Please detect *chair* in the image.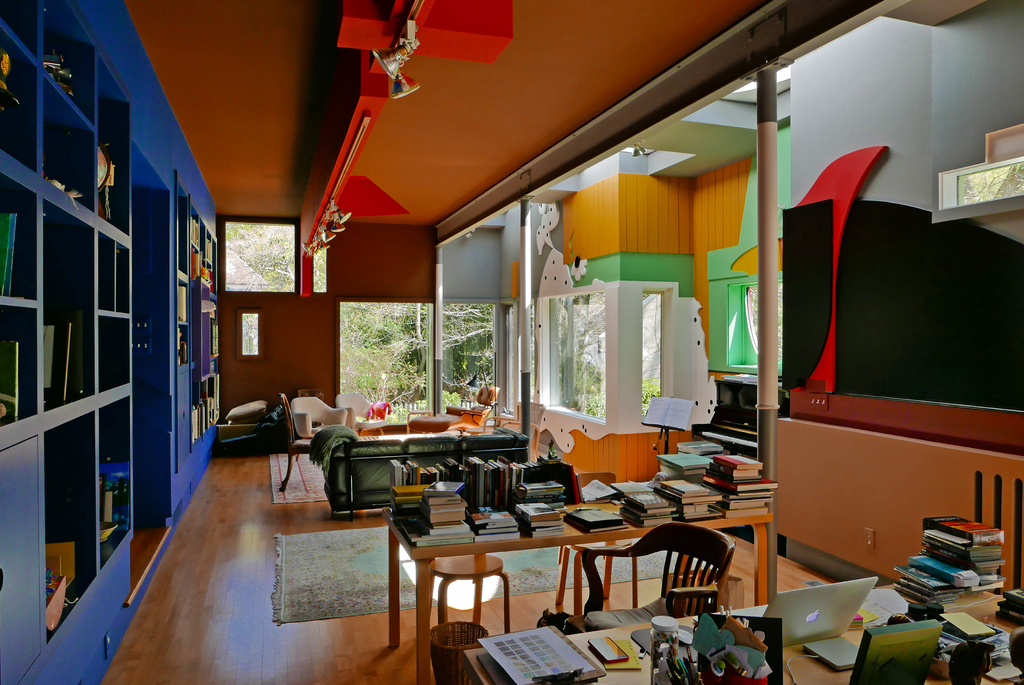
pyautogui.locateOnScreen(579, 517, 682, 616).
